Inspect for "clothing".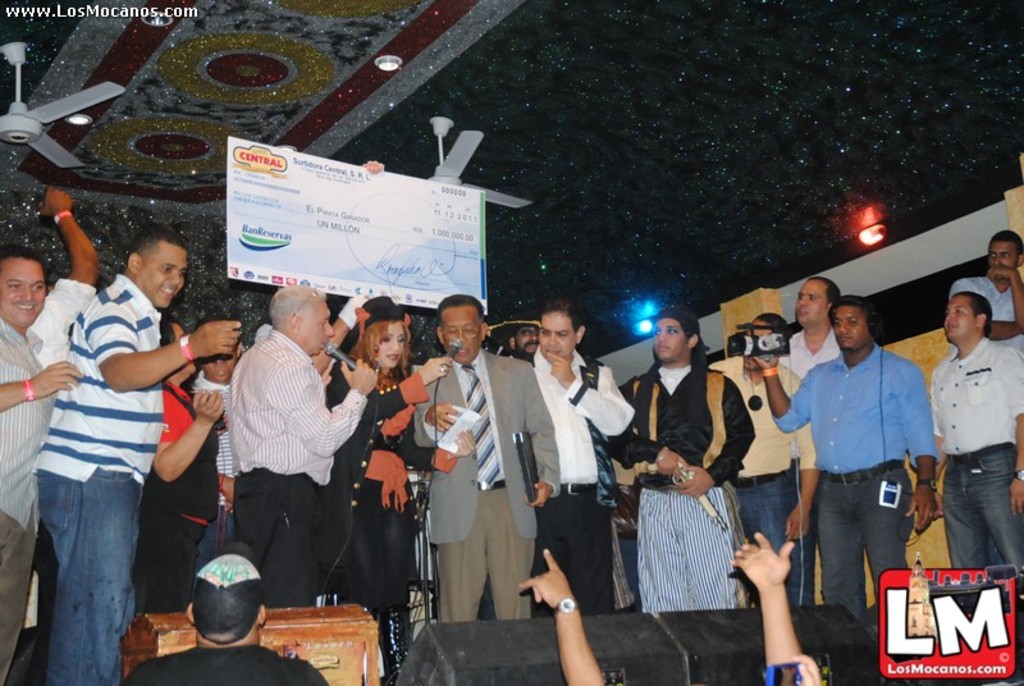
Inspection: {"x1": 228, "y1": 329, "x2": 367, "y2": 608}.
